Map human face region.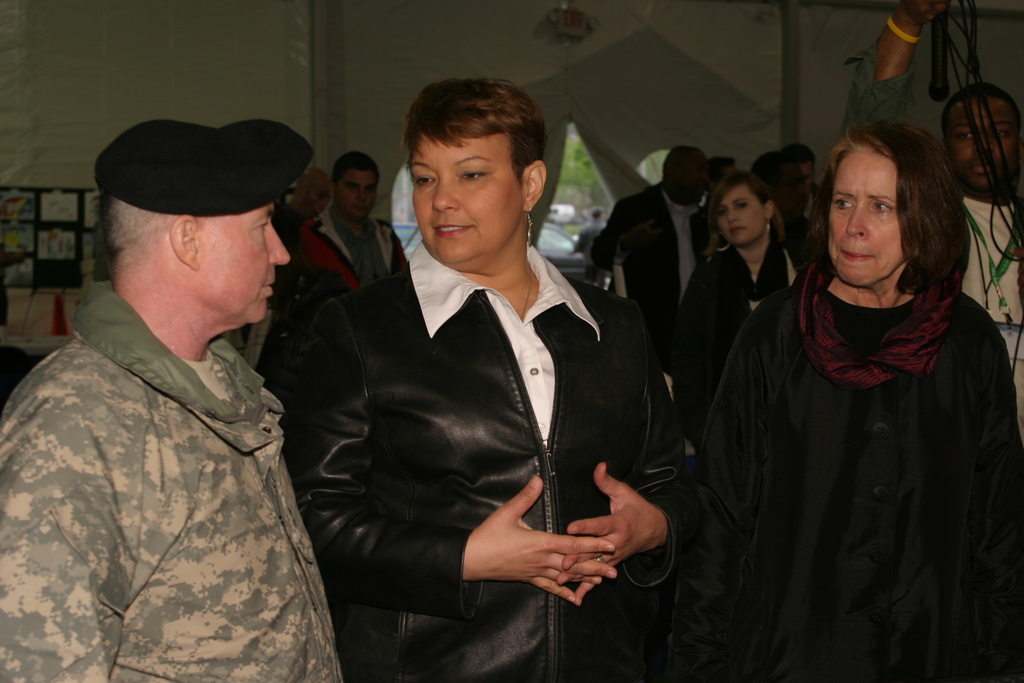
Mapped to 947:99:1020:193.
